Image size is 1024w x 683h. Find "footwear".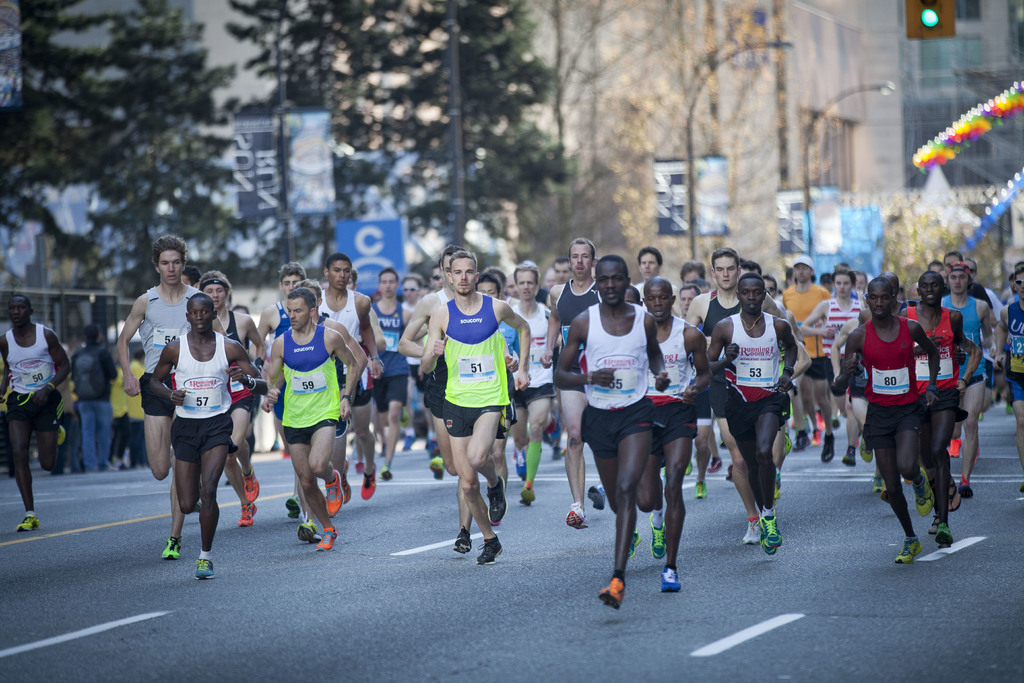
[left=691, top=483, right=709, bottom=500].
